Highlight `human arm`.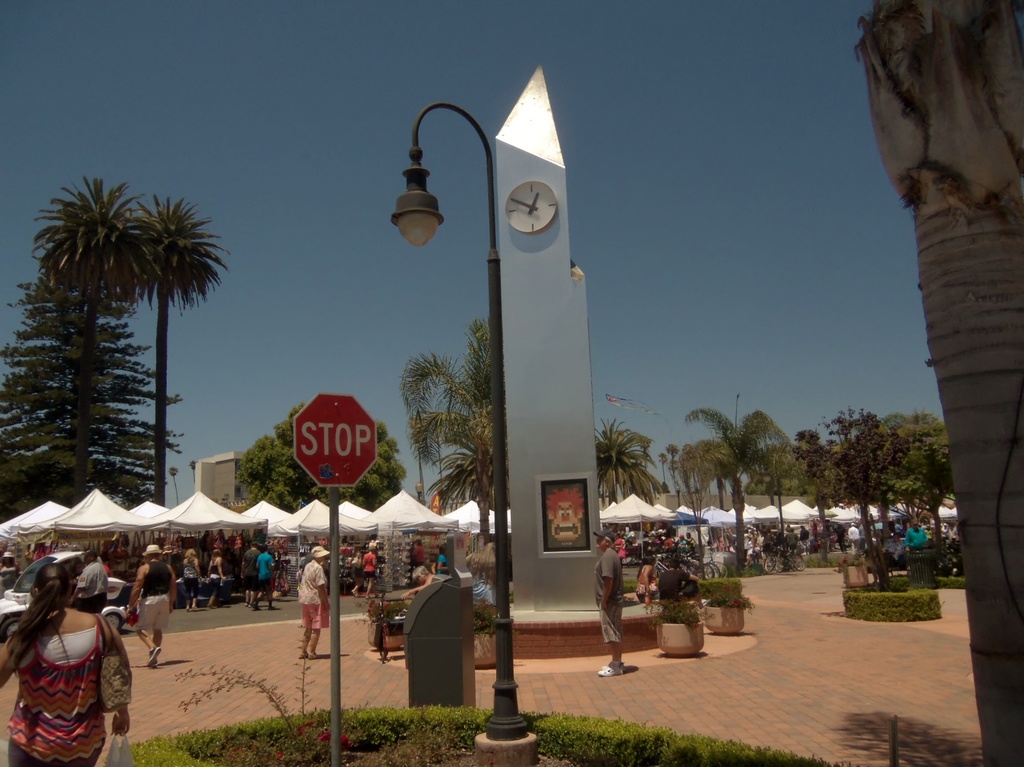
Highlighted region: rect(0, 635, 28, 687).
